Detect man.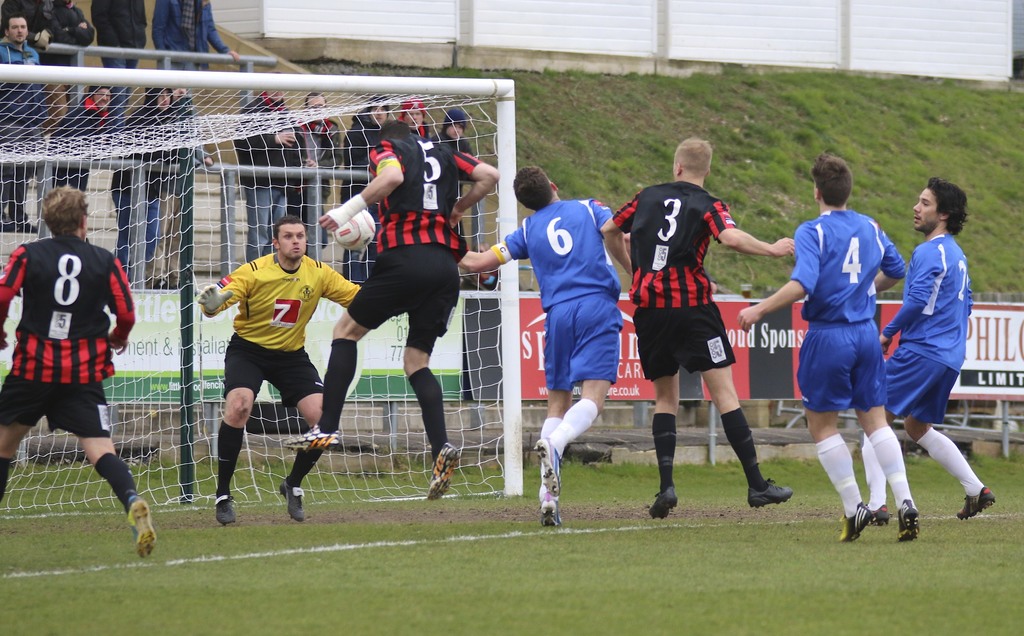
Detected at 60:80:123:143.
